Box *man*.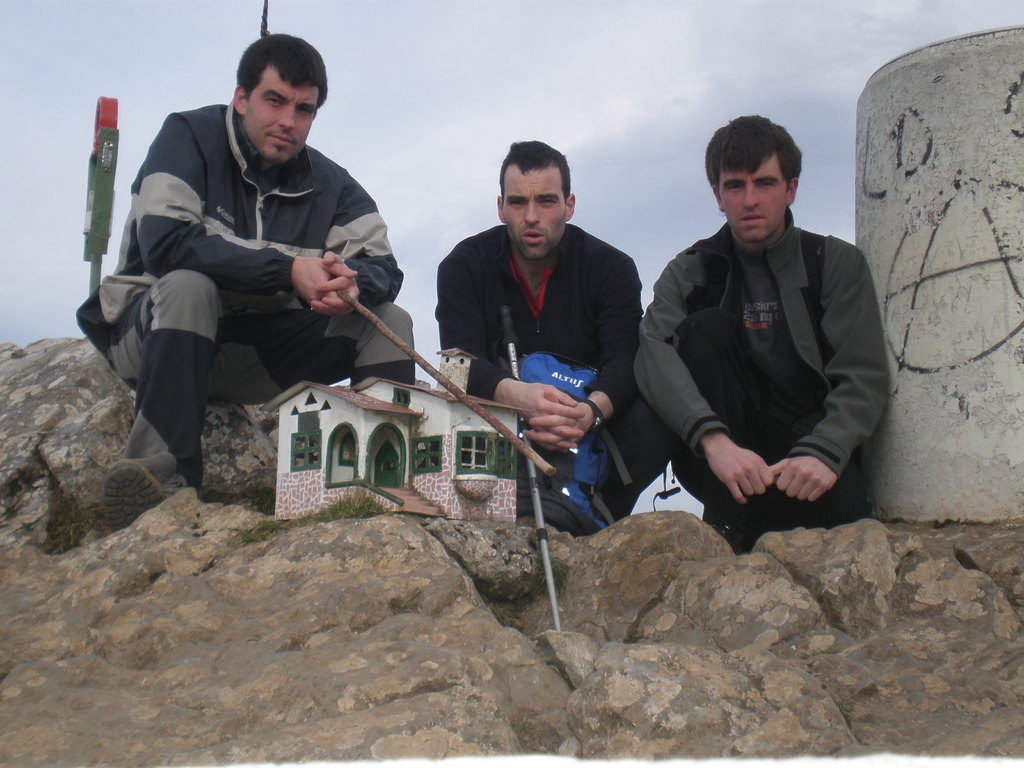
l=432, t=140, r=673, b=525.
